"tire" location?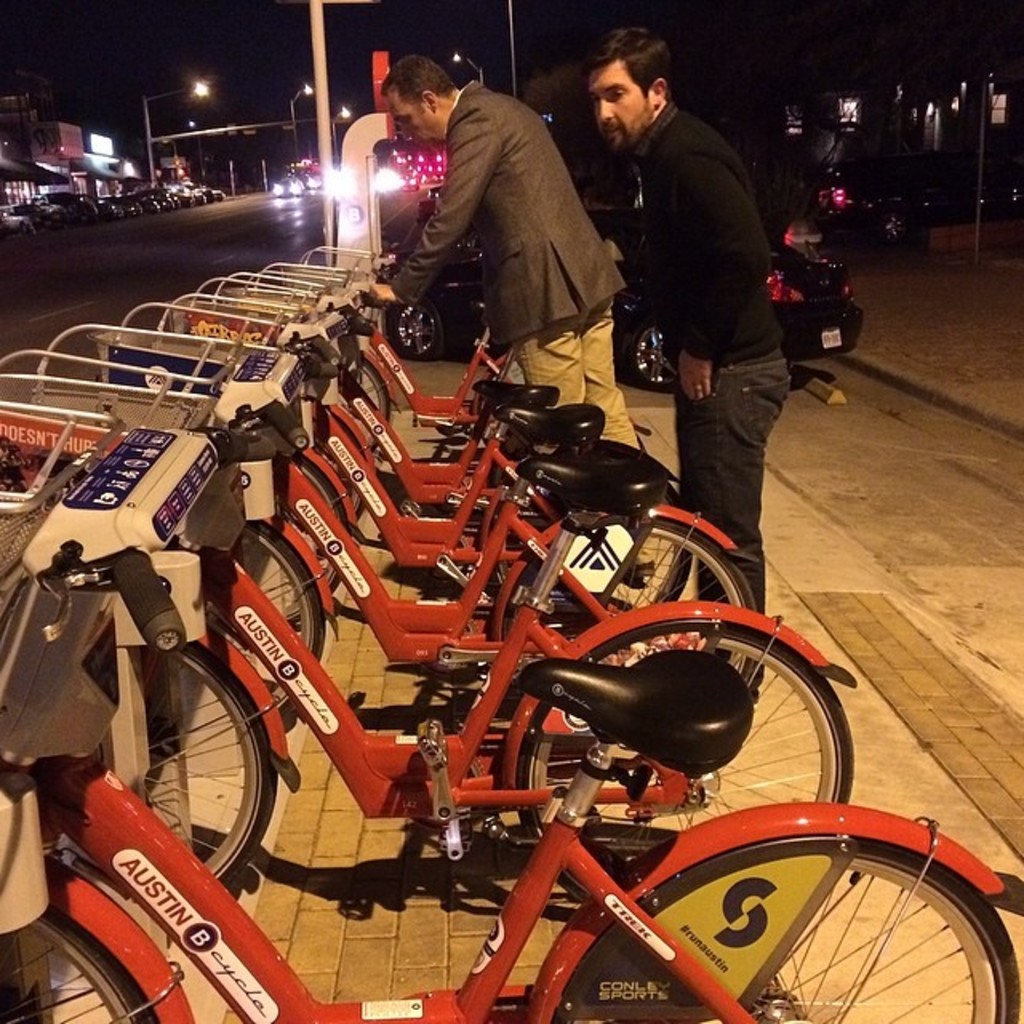
select_region(554, 838, 1021, 1022)
